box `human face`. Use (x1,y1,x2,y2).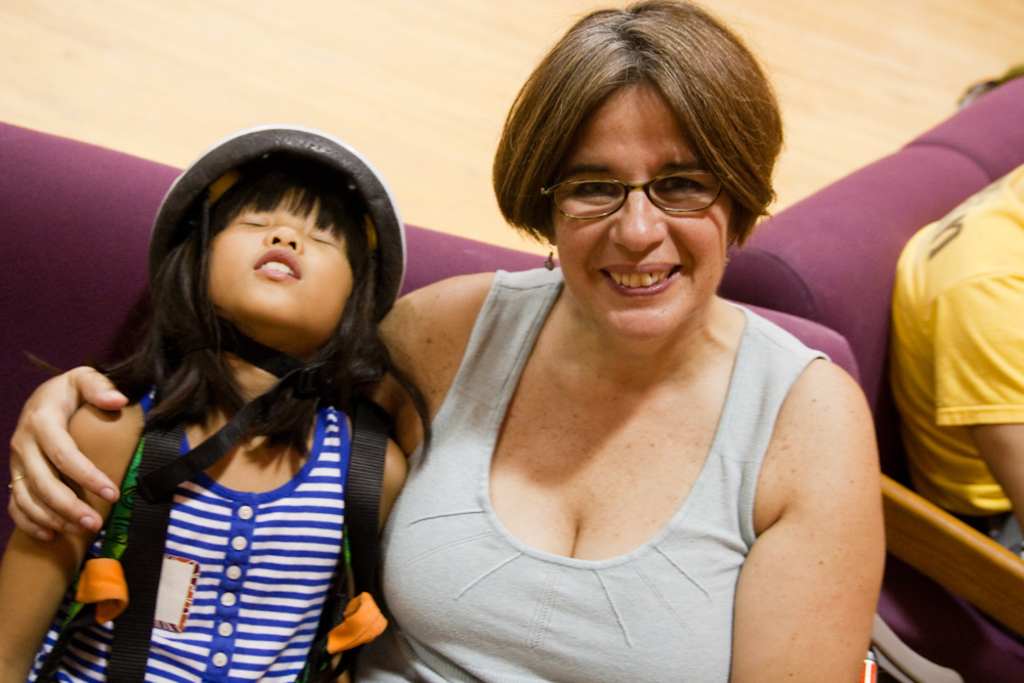
(205,181,354,344).
